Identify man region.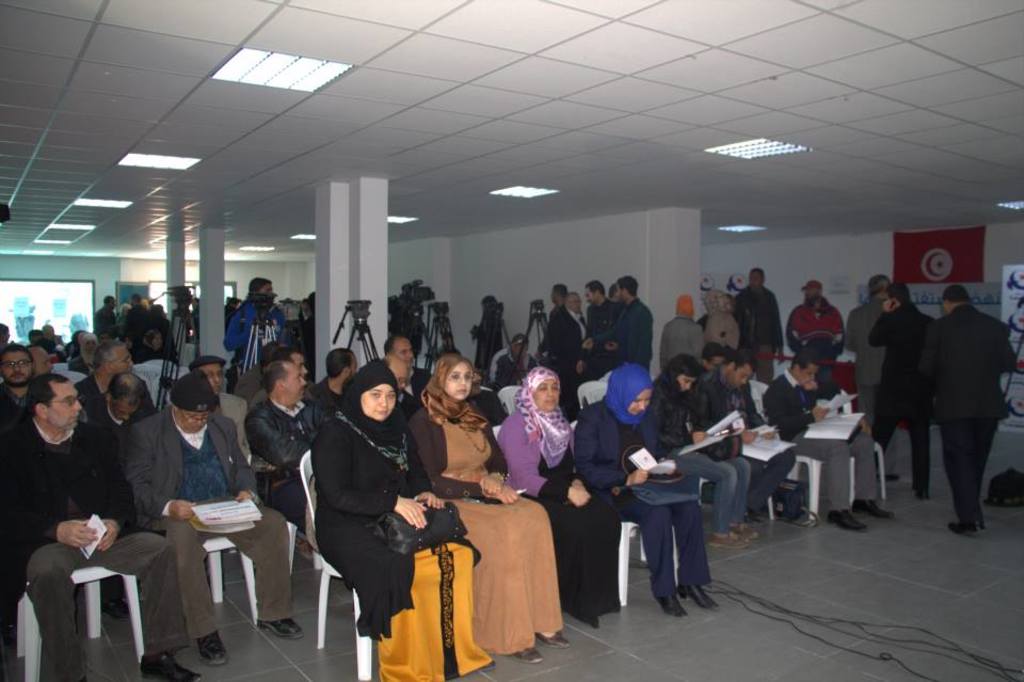
Region: 379/358/406/396.
